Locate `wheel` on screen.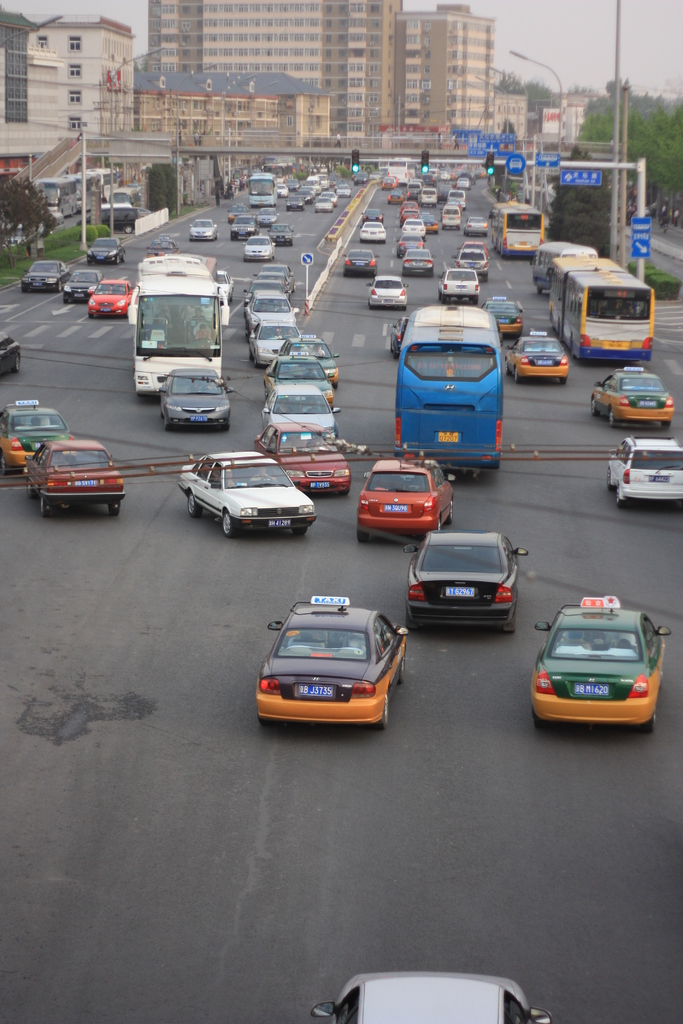
On screen at Rect(471, 291, 478, 308).
